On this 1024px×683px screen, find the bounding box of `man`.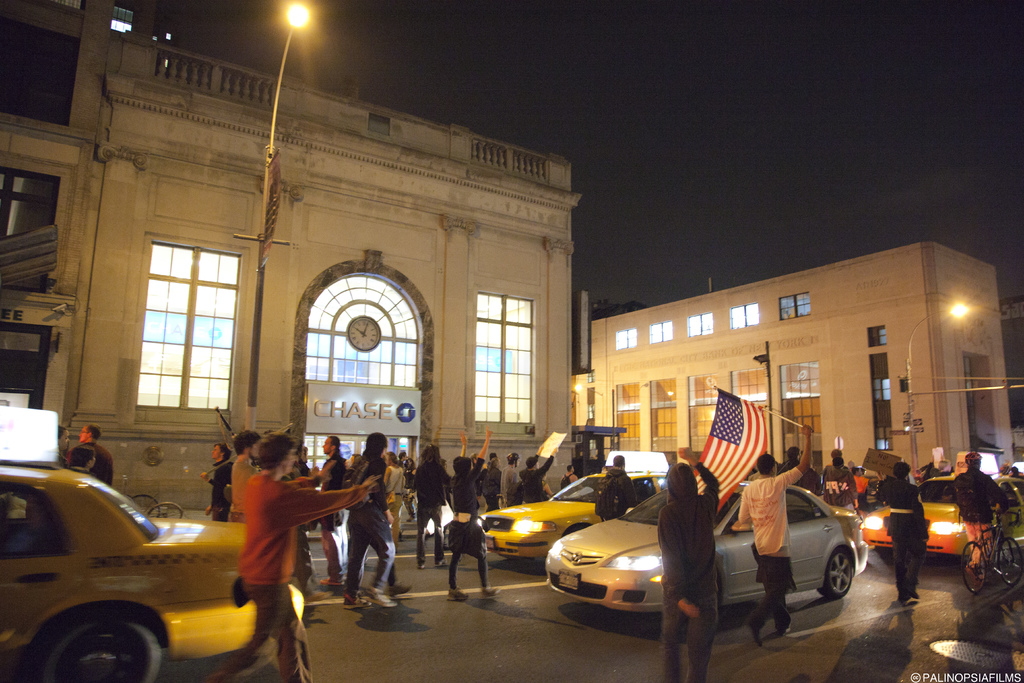
Bounding box: (499, 450, 522, 505).
